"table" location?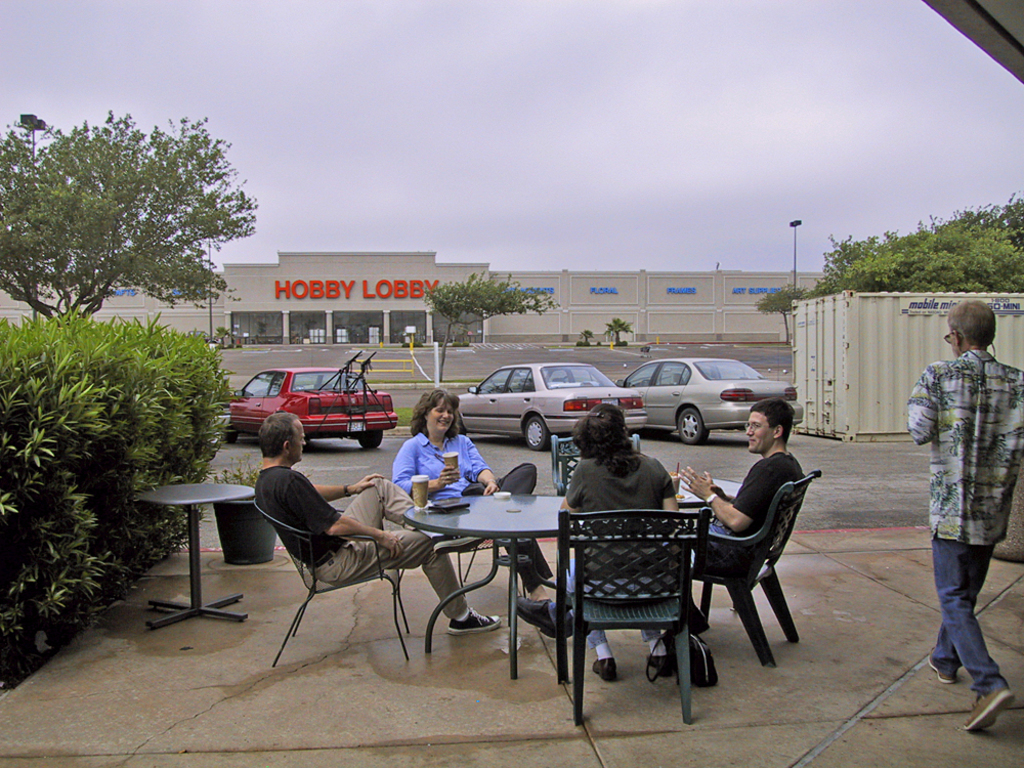
Rect(407, 486, 753, 679)
